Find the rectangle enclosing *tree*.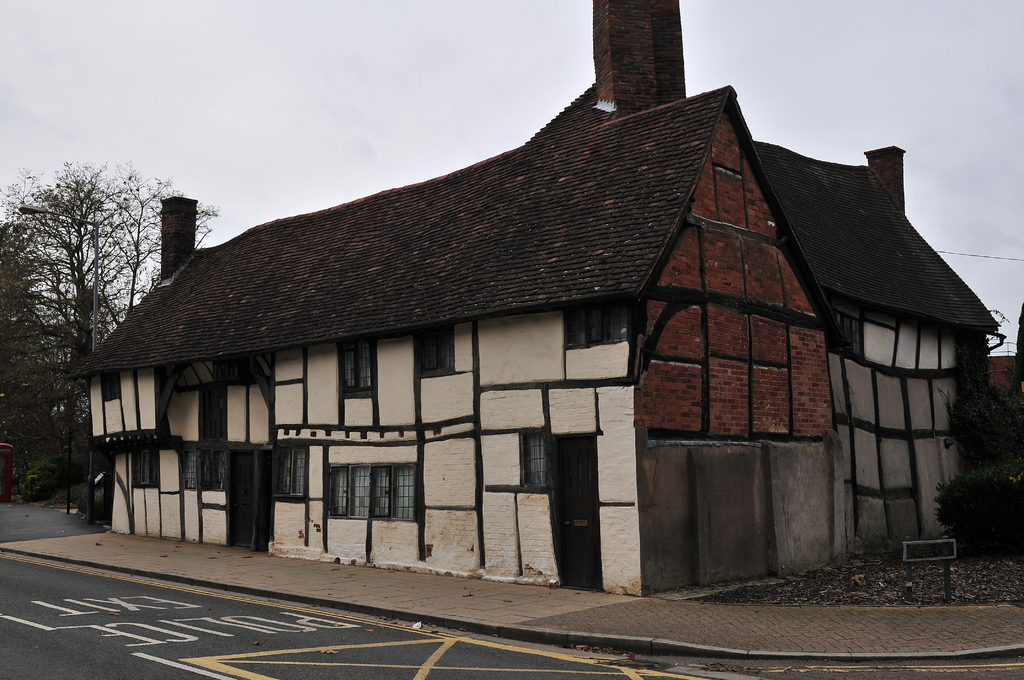
box=[0, 160, 156, 491].
